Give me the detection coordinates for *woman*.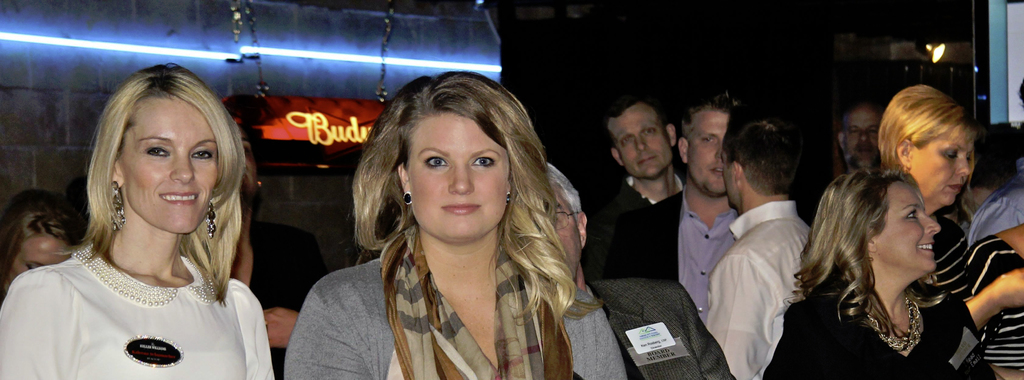
{"left": 0, "top": 183, "right": 93, "bottom": 302}.
